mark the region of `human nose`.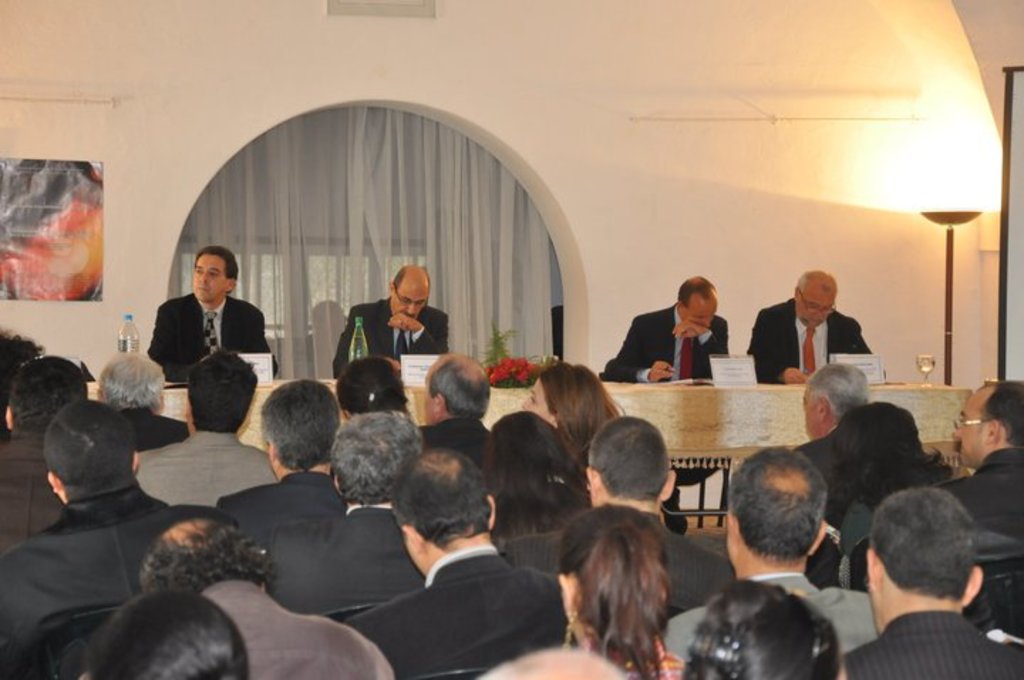
Region: l=703, t=320, r=711, b=329.
